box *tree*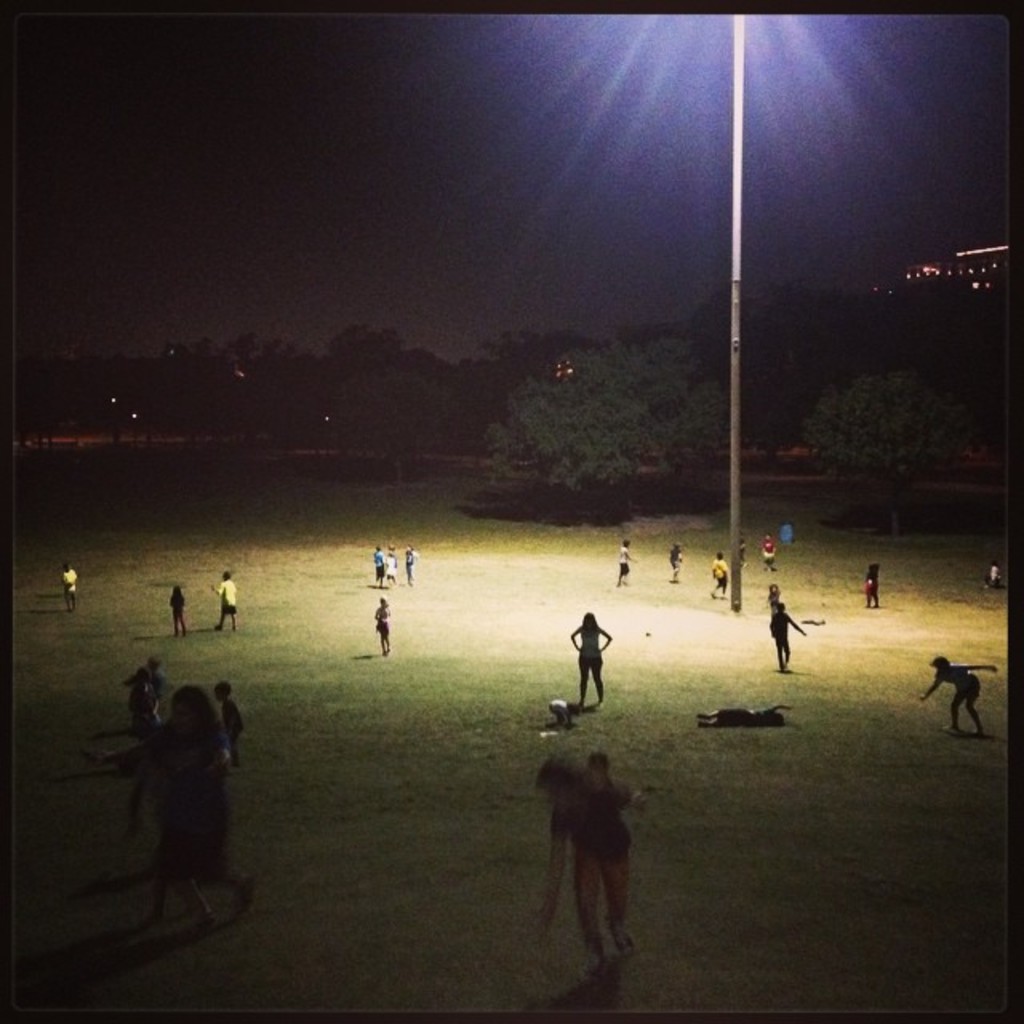
<region>805, 368, 971, 533</region>
